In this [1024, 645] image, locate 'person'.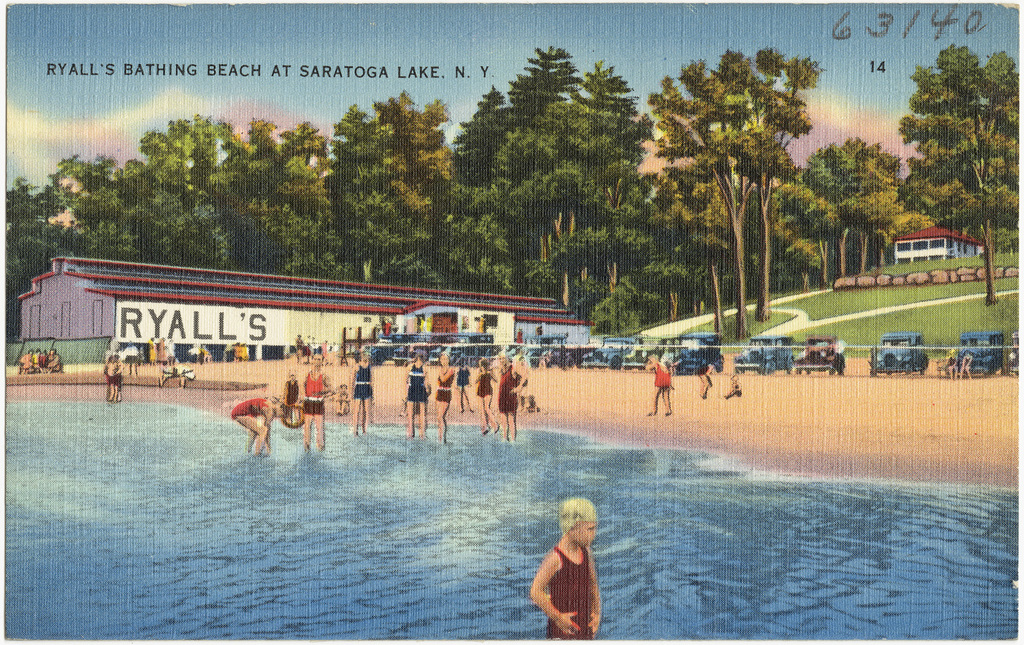
Bounding box: select_region(648, 349, 673, 418).
